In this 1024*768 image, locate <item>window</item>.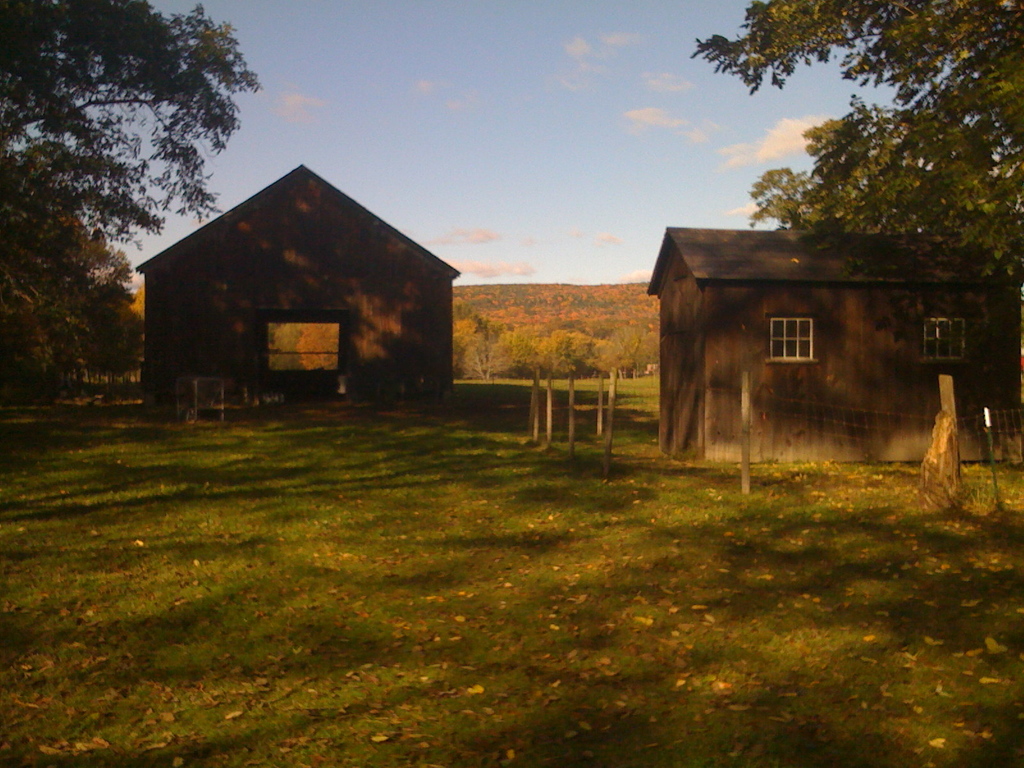
Bounding box: locate(763, 314, 808, 367).
